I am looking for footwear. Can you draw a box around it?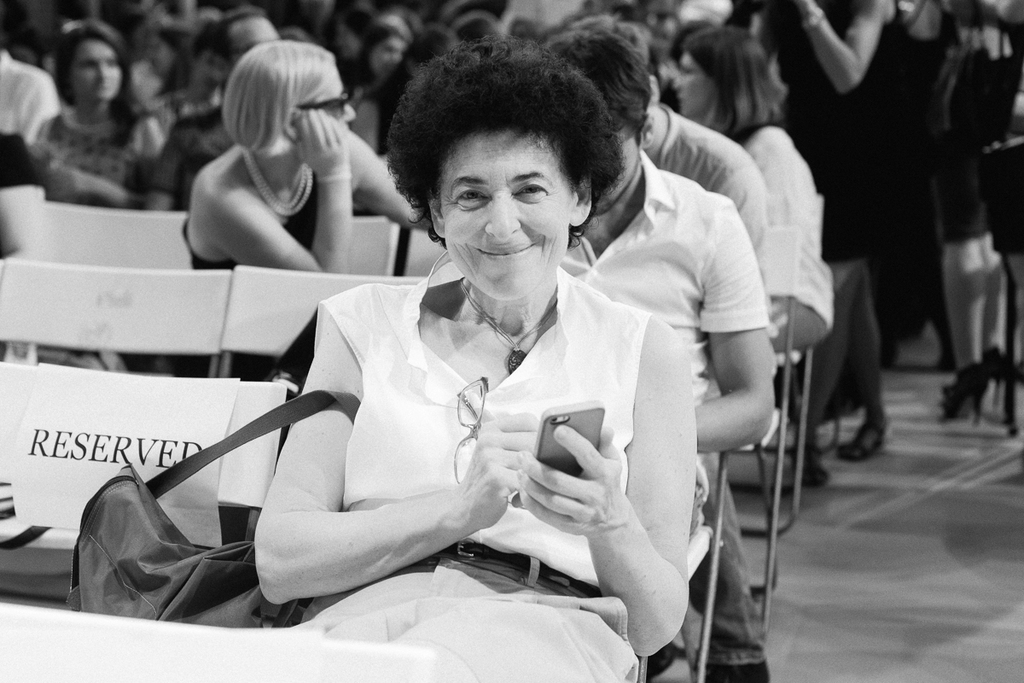
Sure, the bounding box is (792,436,826,491).
